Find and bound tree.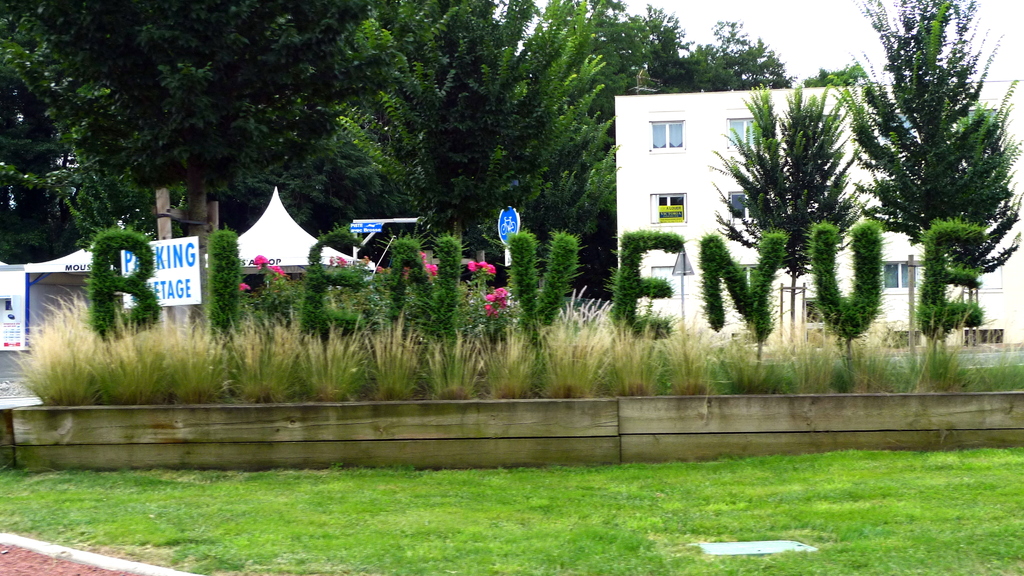
Bound: (x1=0, y1=6, x2=178, y2=268).
